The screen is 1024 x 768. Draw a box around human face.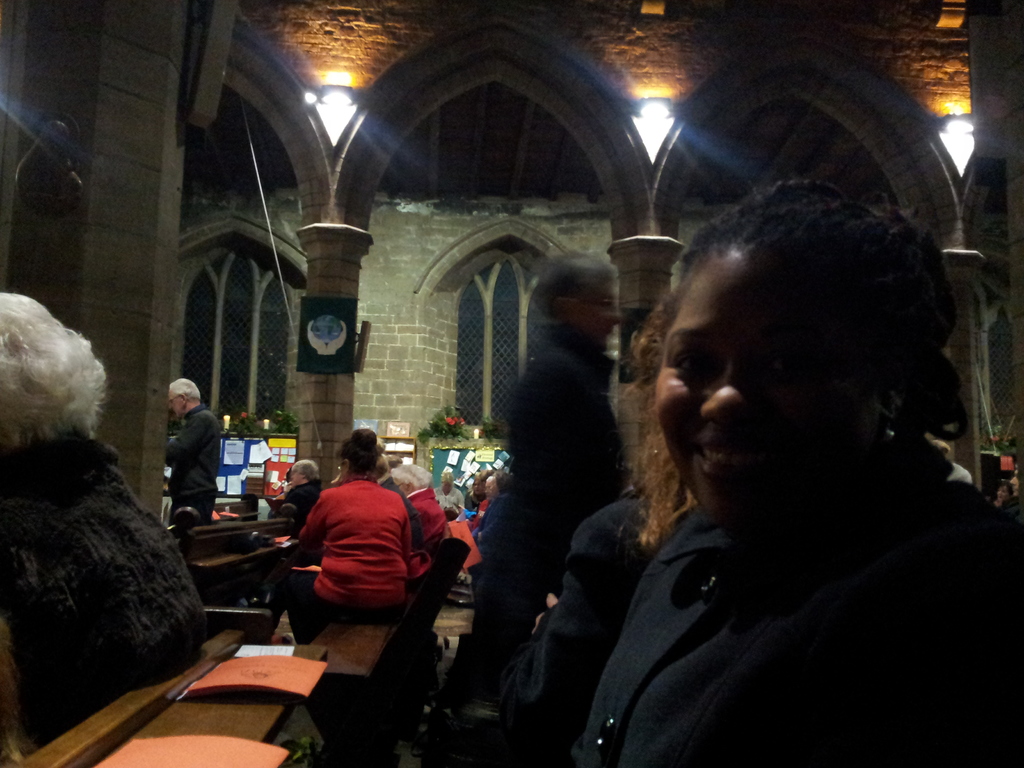
region(659, 236, 920, 526).
